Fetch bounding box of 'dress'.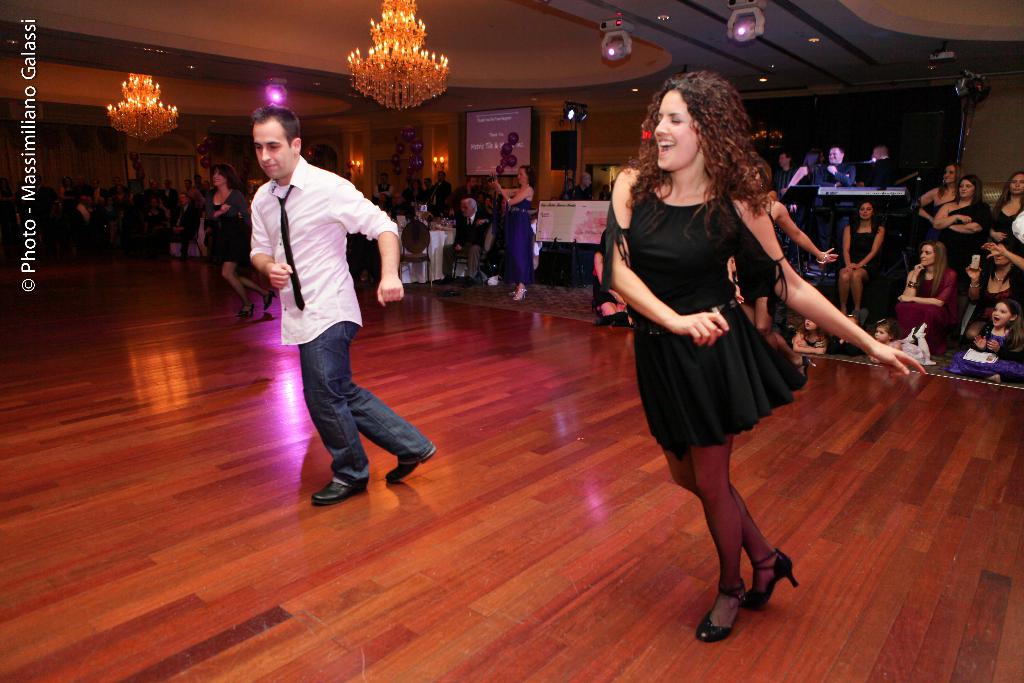
Bbox: x1=504, y1=195, x2=532, y2=283.
